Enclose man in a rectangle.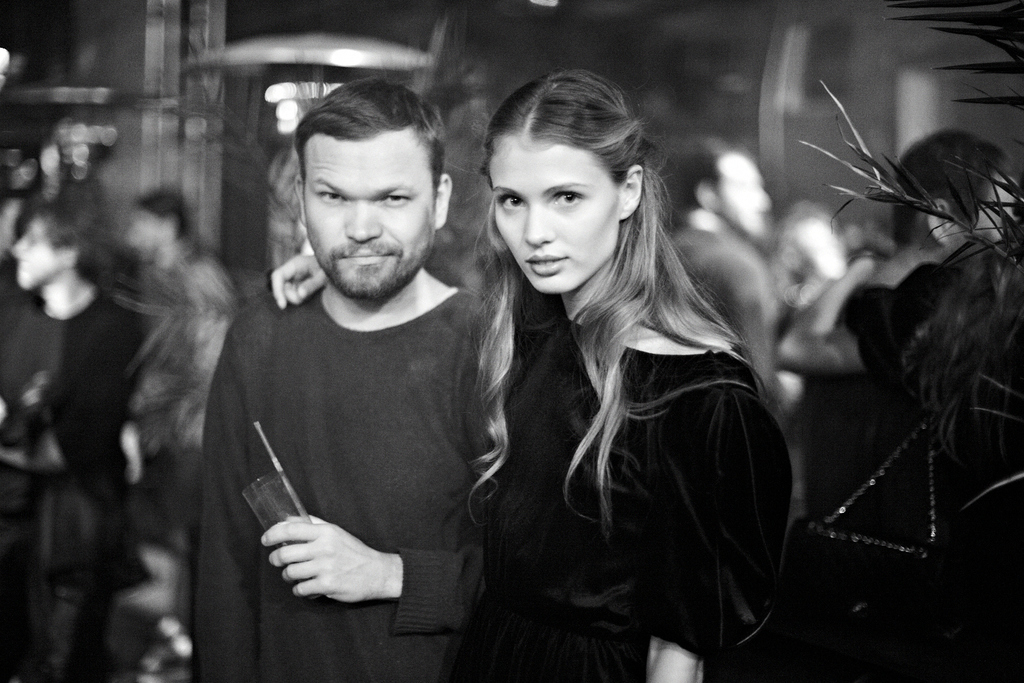
region(795, 129, 1022, 548).
